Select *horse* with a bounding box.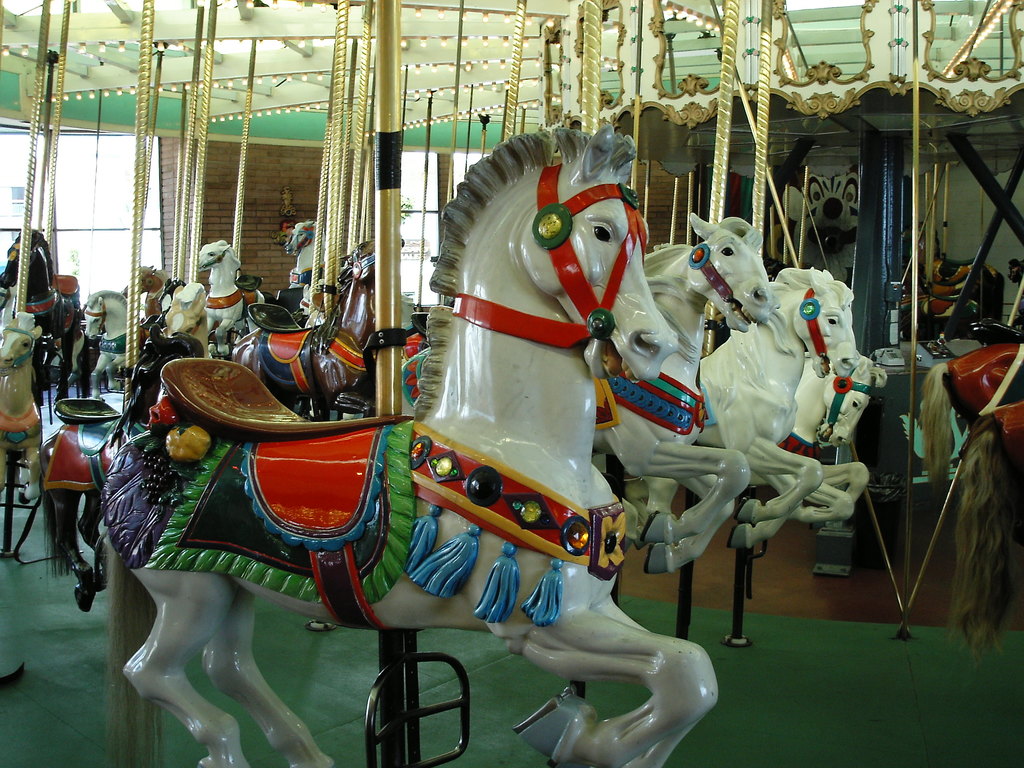
{"x1": 0, "y1": 317, "x2": 44, "y2": 508}.
